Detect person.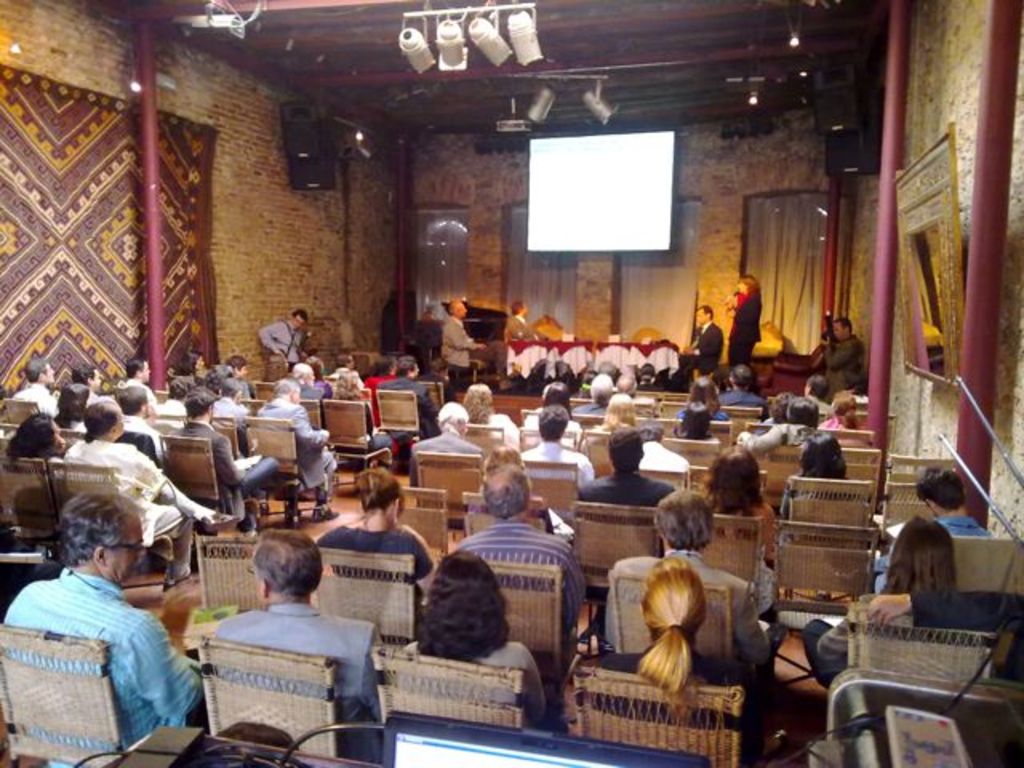
Detected at 360,352,398,422.
